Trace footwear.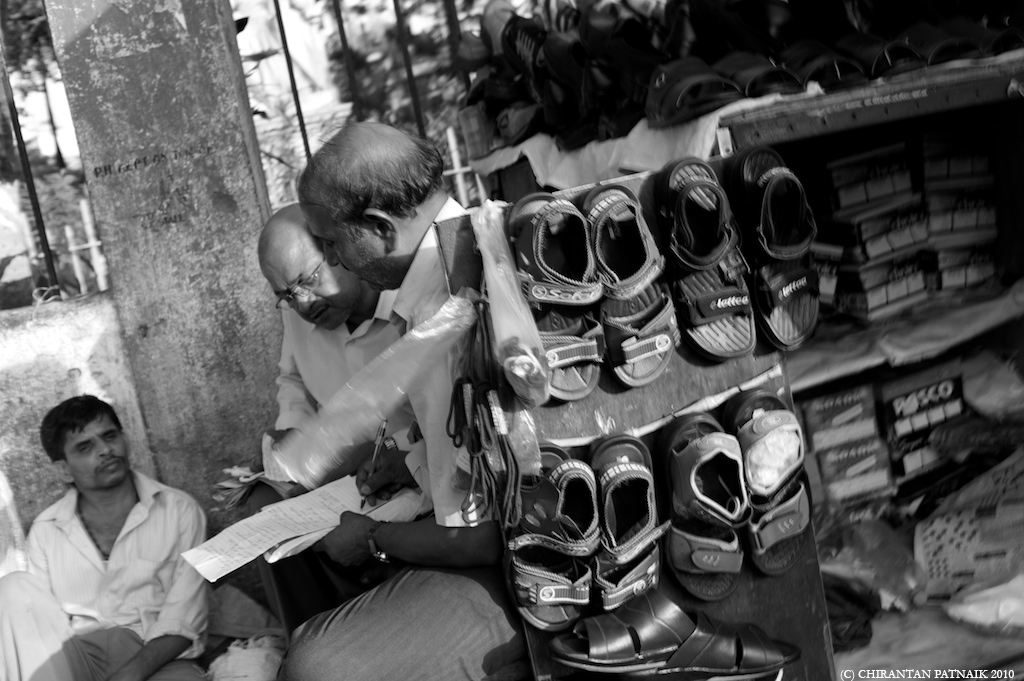
Traced to BBox(626, 609, 802, 680).
